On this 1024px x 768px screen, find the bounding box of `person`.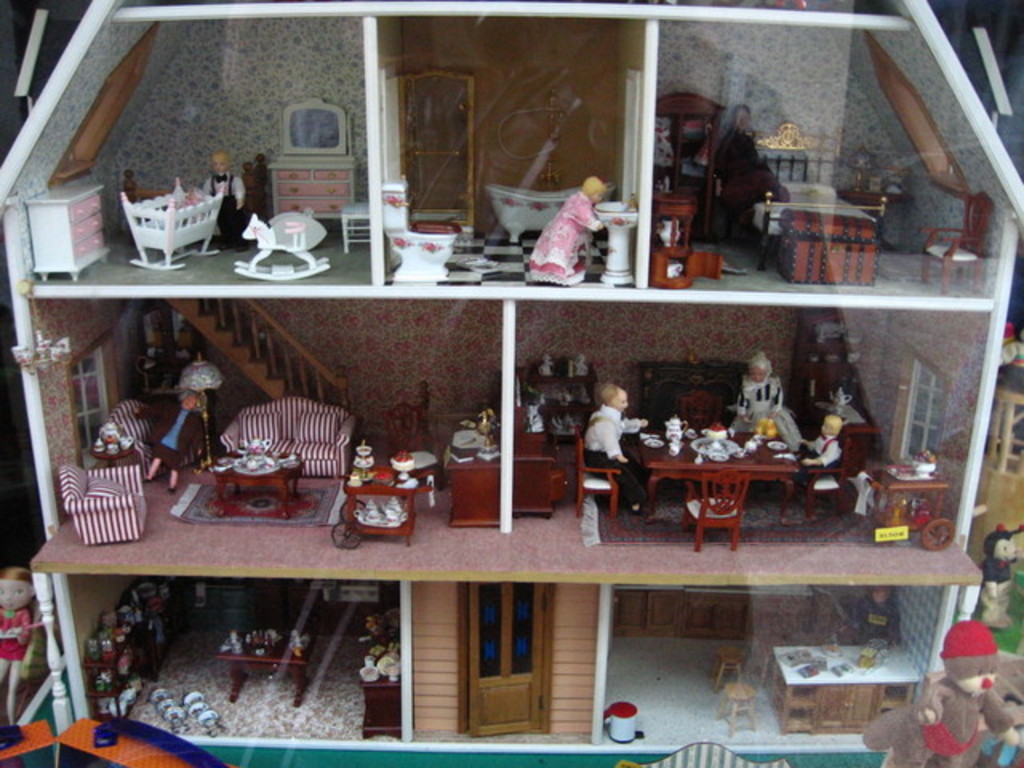
Bounding box: l=528, t=171, r=613, b=293.
